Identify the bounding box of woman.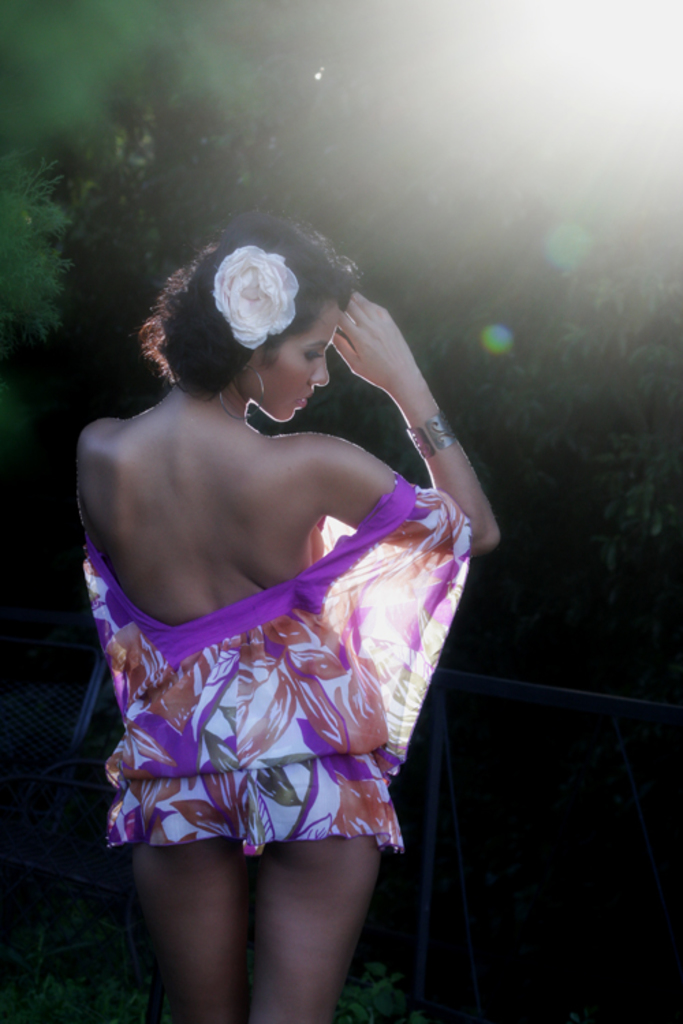
box(76, 217, 492, 1017).
